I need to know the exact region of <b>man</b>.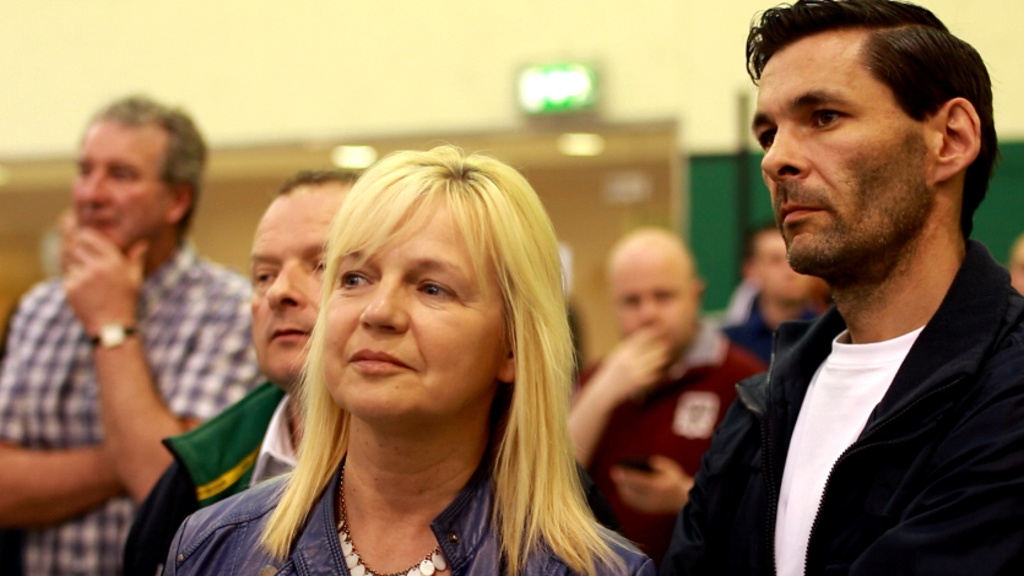
Region: crop(552, 221, 768, 575).
